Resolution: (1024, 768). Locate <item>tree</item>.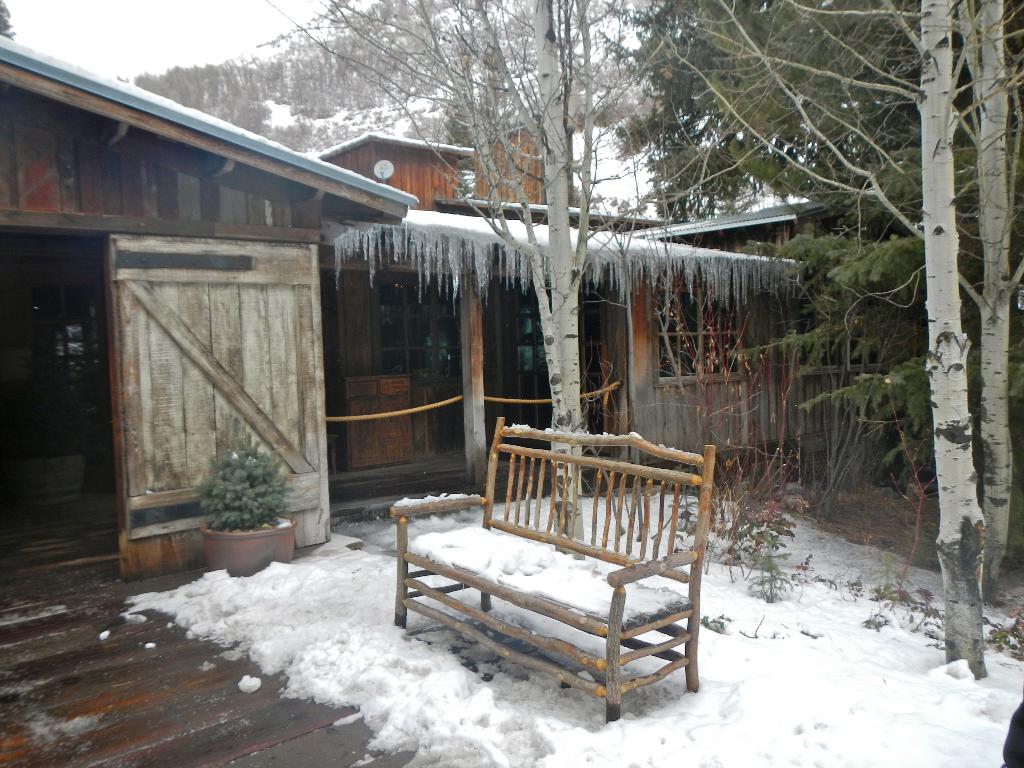
box(657, 0, 1018, 589).
